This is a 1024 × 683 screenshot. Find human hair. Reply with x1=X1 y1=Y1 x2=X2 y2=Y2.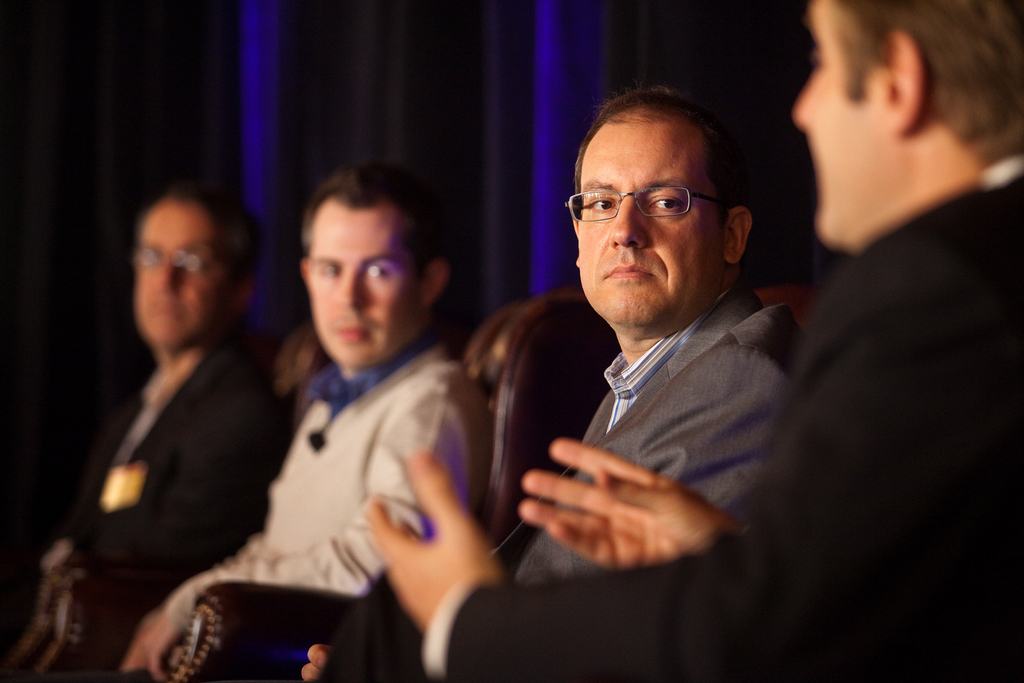
x1=823 y1=6 x2=1023 y2=163.
